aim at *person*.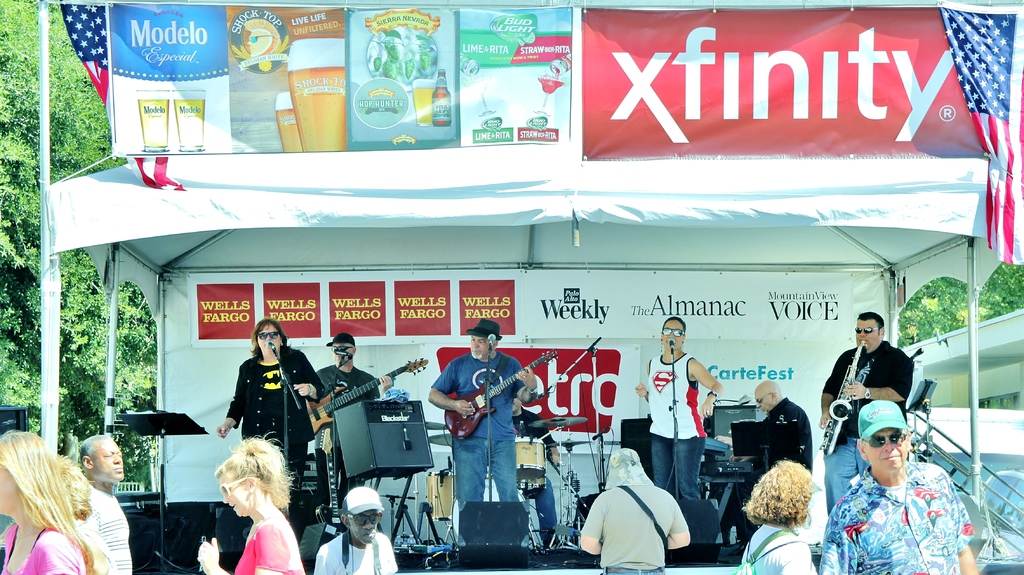
Aimed at [x1=309, y1=486, x2=404, y2=574].
